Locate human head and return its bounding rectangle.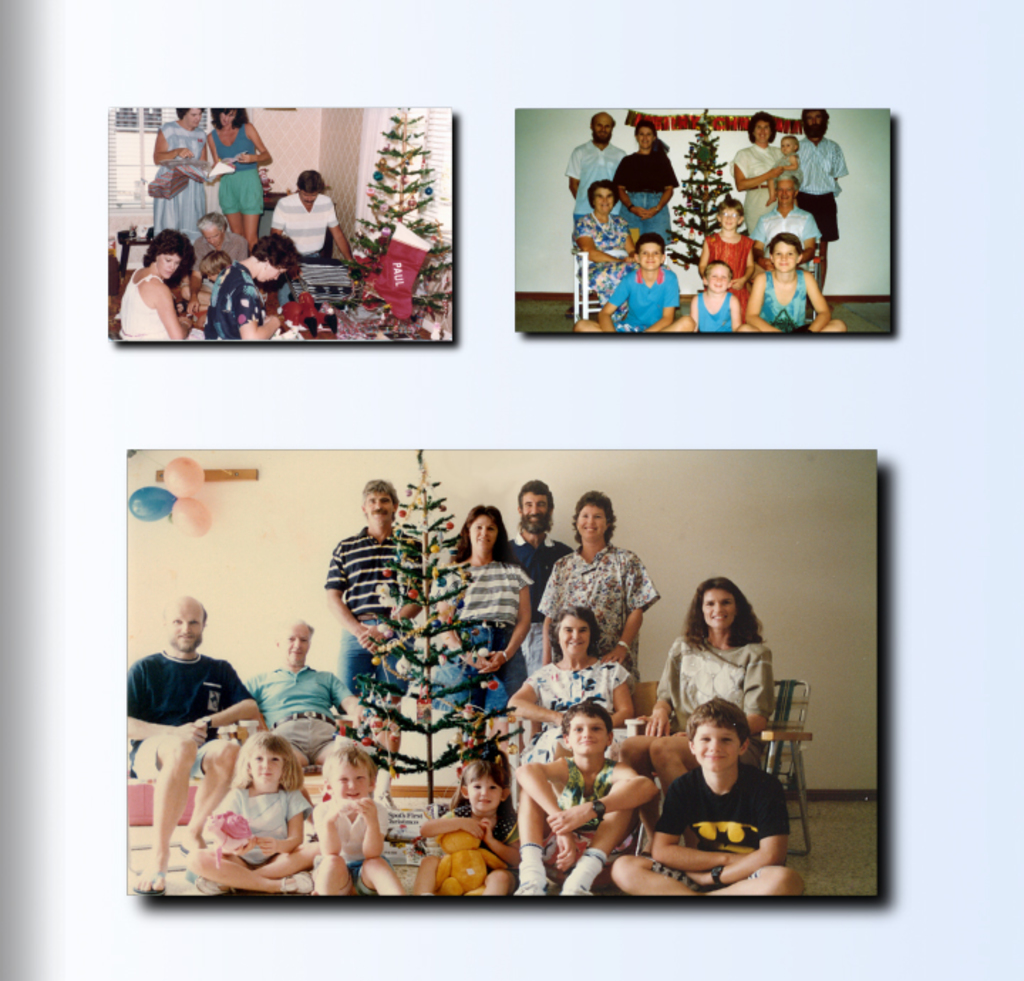
171, 104, 203, 129.
